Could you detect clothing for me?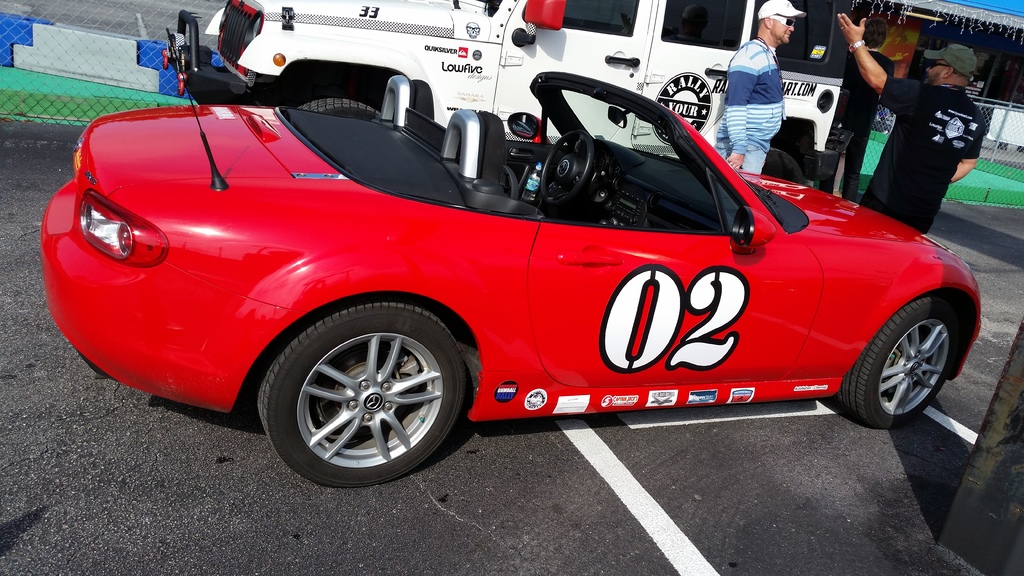
Detection result: 820:50:896:202.
